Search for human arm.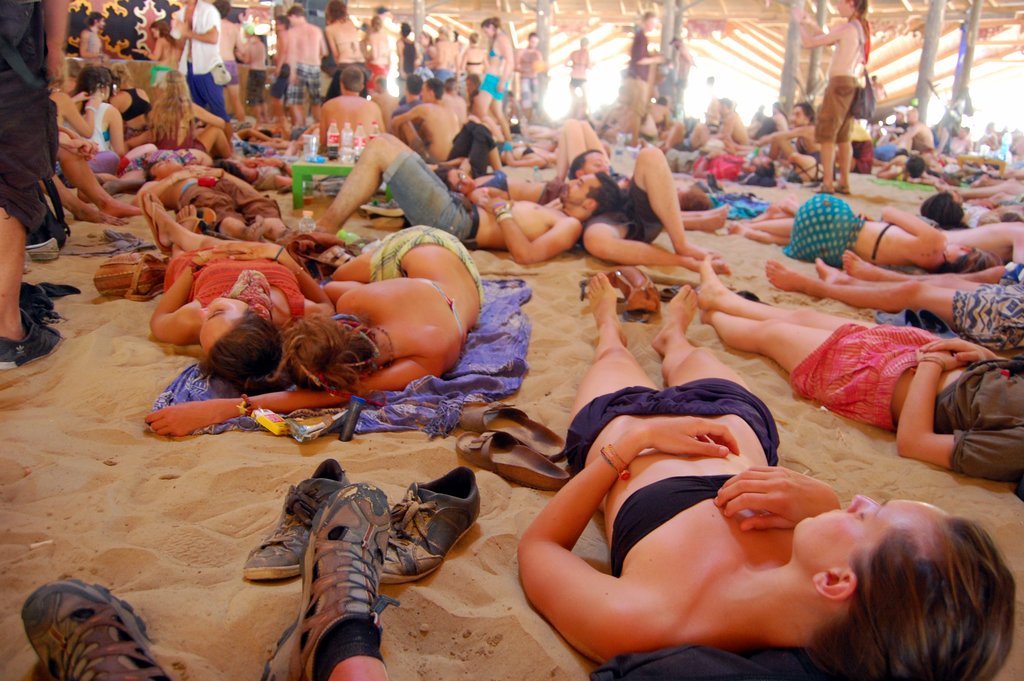
Found at <region>187, 162, 257, 200</region>.
